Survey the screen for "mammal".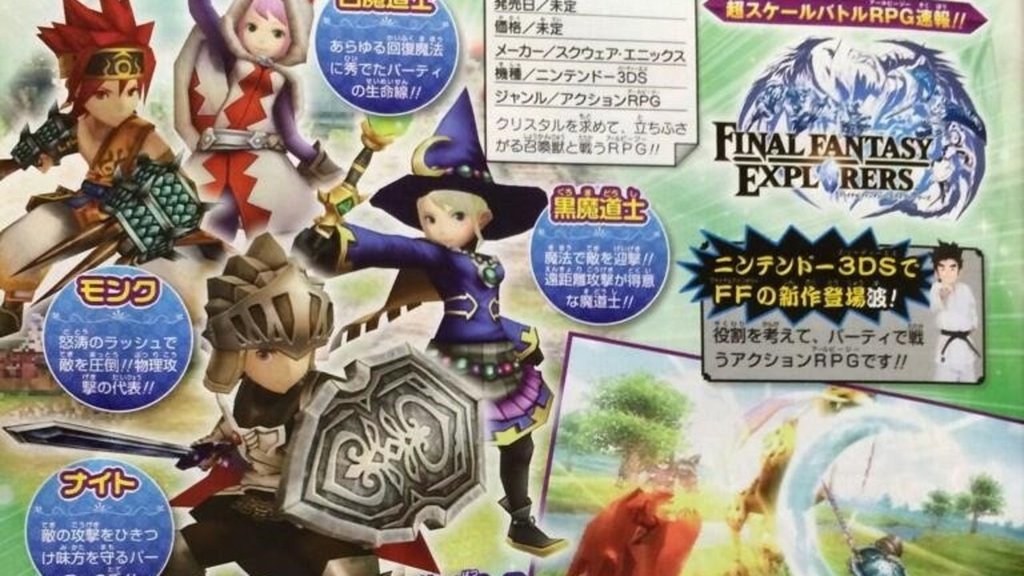
Survey found: BBox(302, 82, 543, 559).
